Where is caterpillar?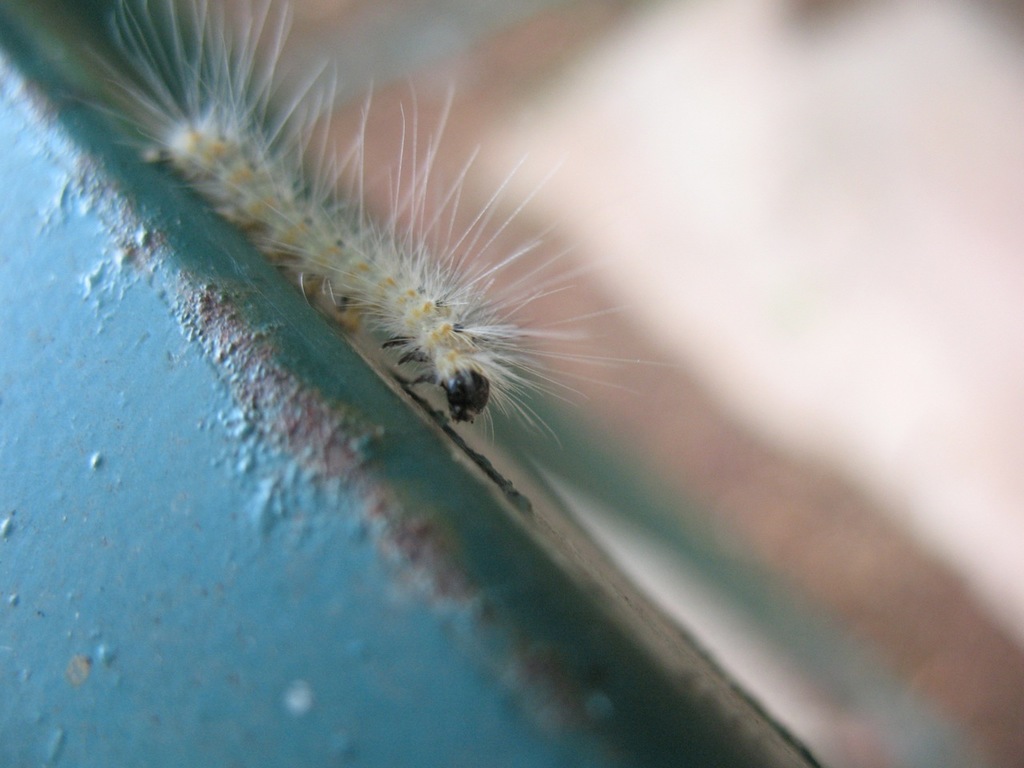
left=62, top=0, right=680, bottom=453.
